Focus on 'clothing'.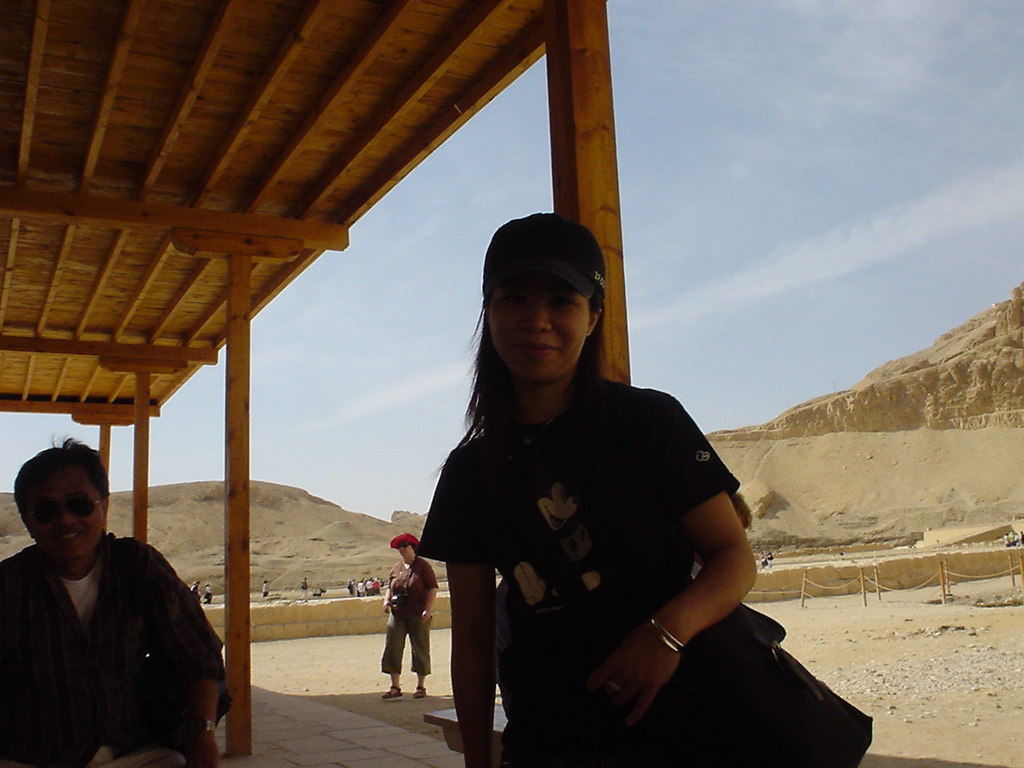
Focused at (375,552,437,675).
